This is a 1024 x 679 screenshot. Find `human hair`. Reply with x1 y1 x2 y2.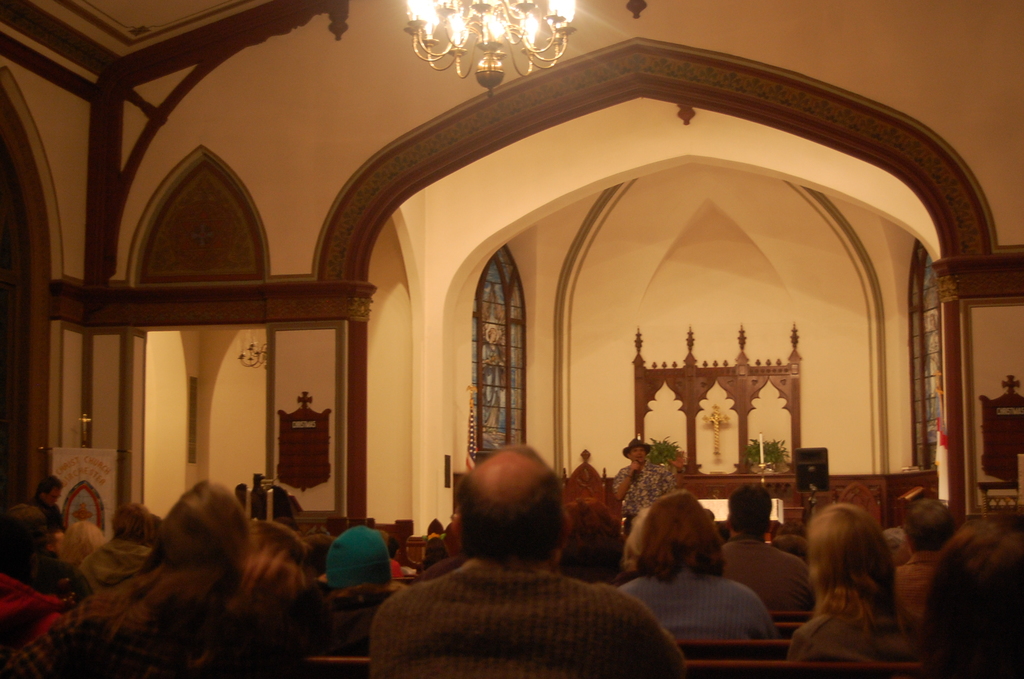
561 494 631 583.
